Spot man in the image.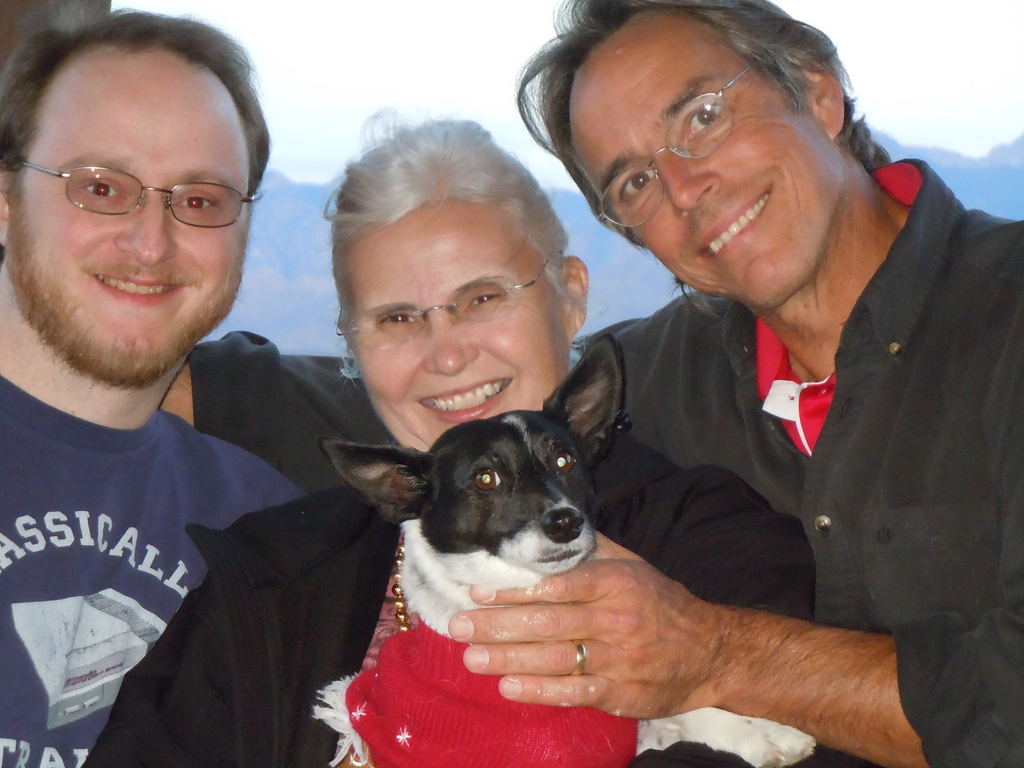
man found at {"x1": 145, "y1": 0, "x2": 1023, "y2": 767}.
